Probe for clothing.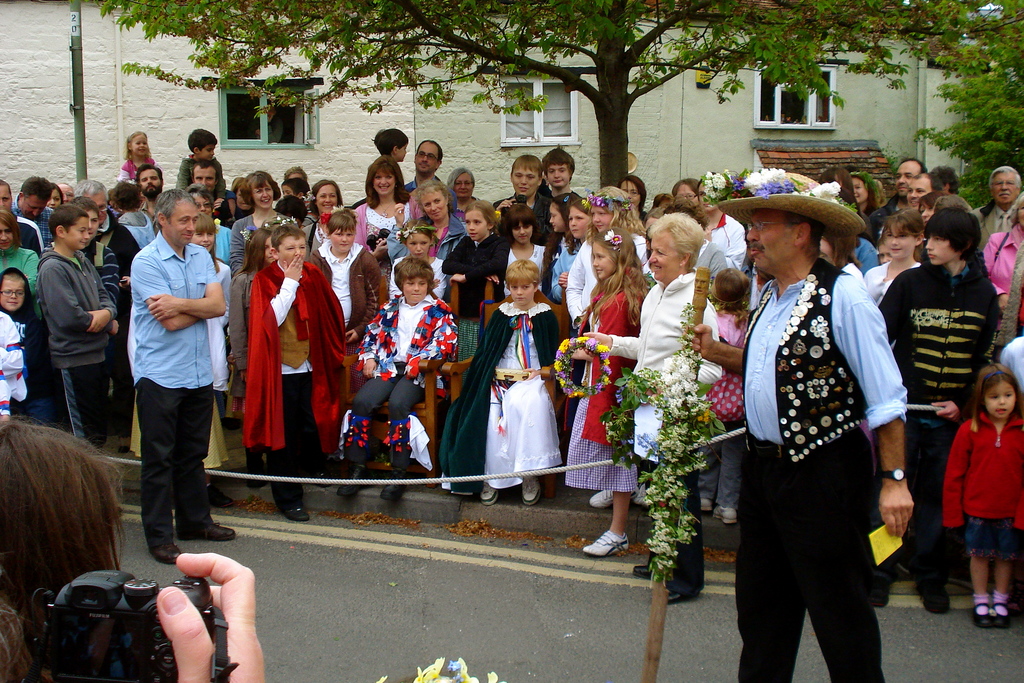
Probe result: 227 208 304 280.
